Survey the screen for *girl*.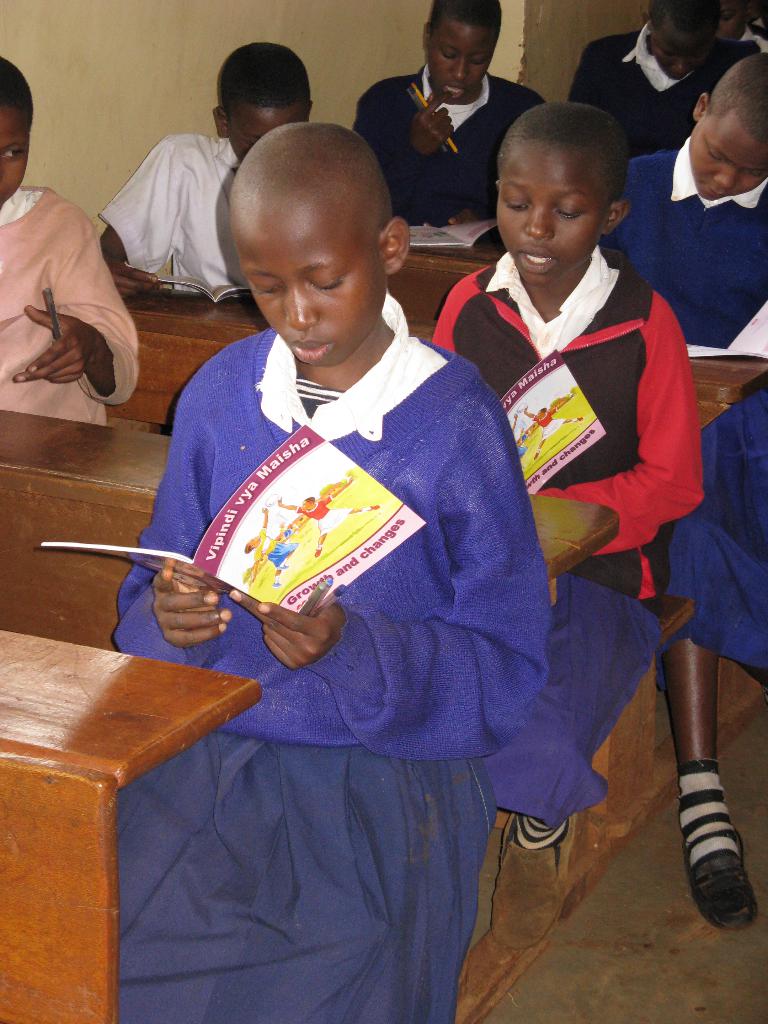
Survey found: (left=602, top=54, right=767, bottom=929).
